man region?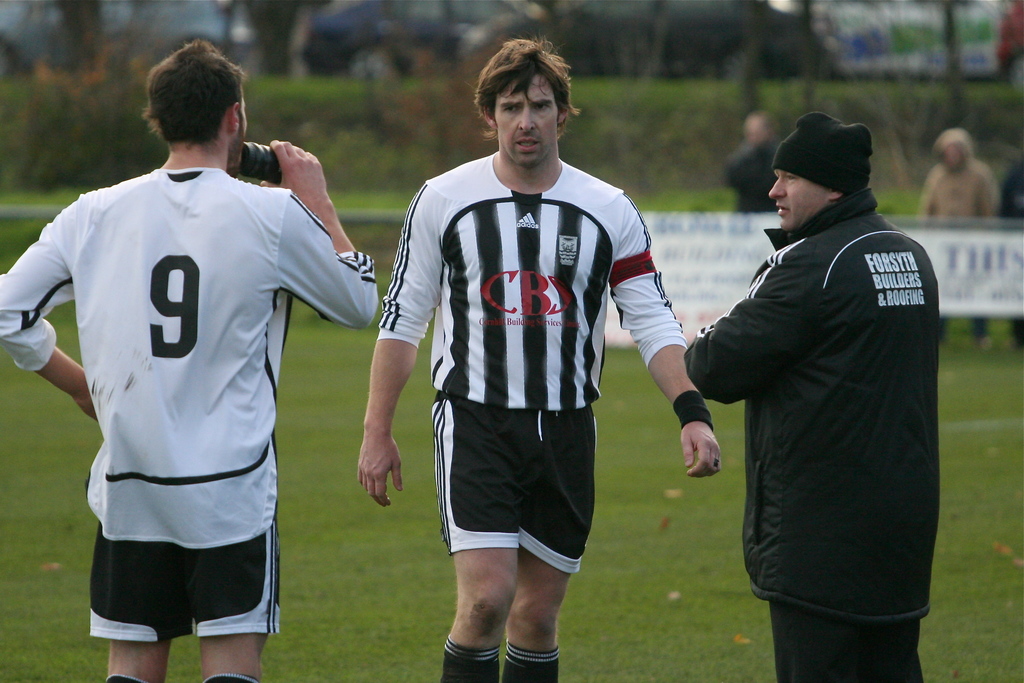
676,90,955,682
